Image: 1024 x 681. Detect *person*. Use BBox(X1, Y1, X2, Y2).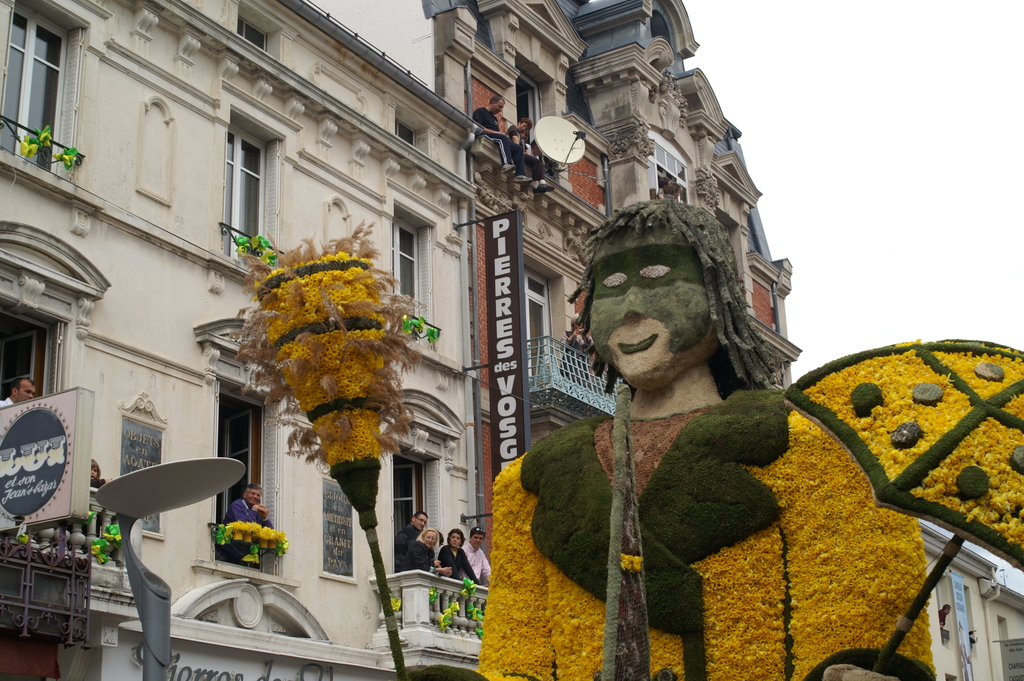
BBox(221, 481, 273, 566).
